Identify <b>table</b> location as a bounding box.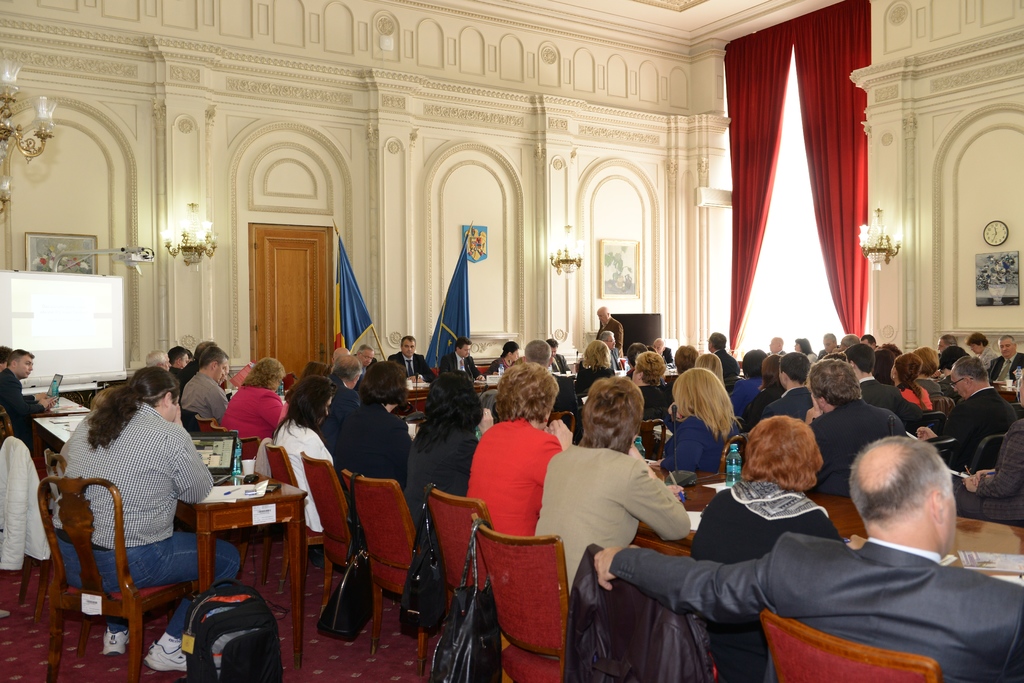
rect(159, 482, 317, 627).
